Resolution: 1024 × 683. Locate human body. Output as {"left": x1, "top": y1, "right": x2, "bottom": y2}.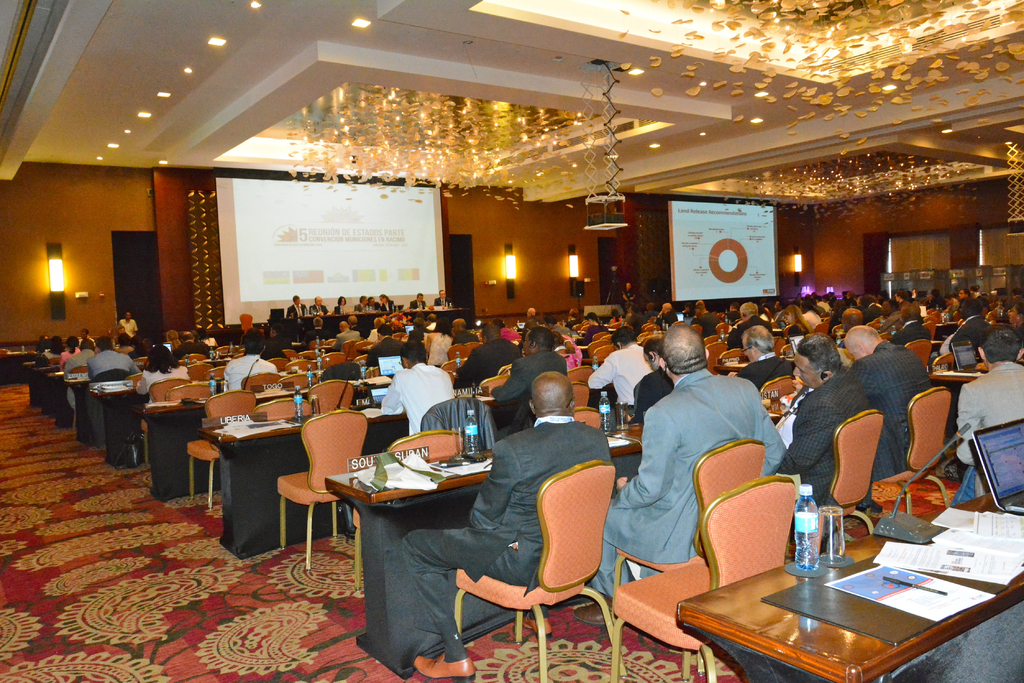
{"left": 375, "top": 294, "right": 394, "bottom": 312}.
